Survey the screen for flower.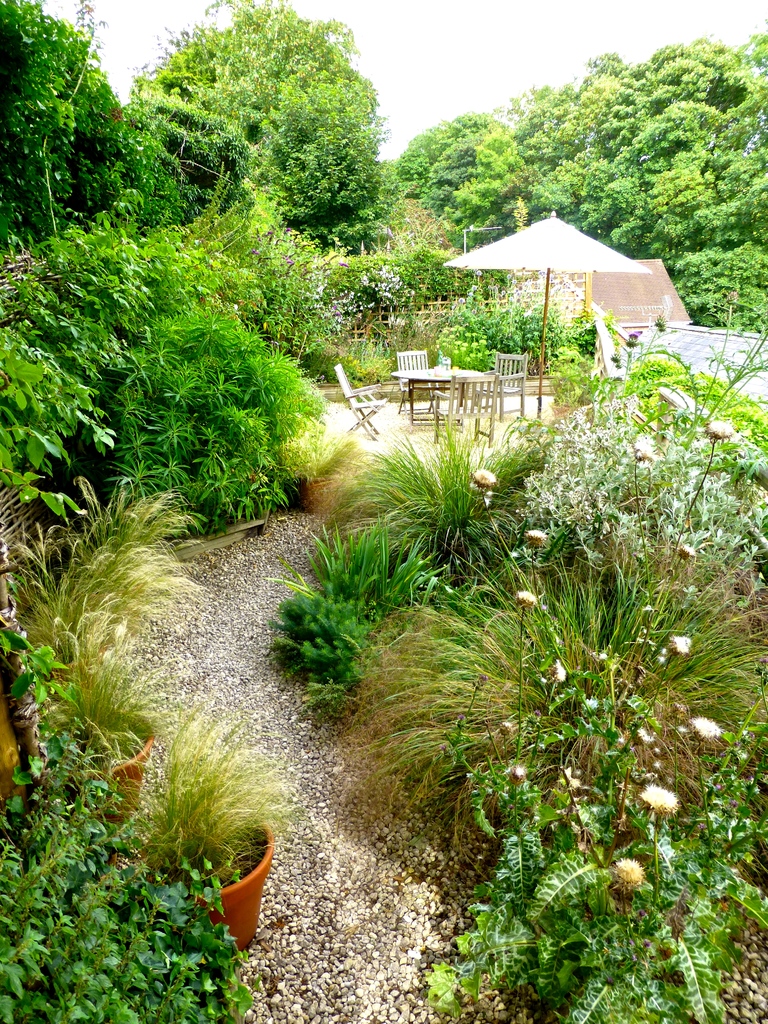
Survey found: rect(639, 784, 679, 812).
